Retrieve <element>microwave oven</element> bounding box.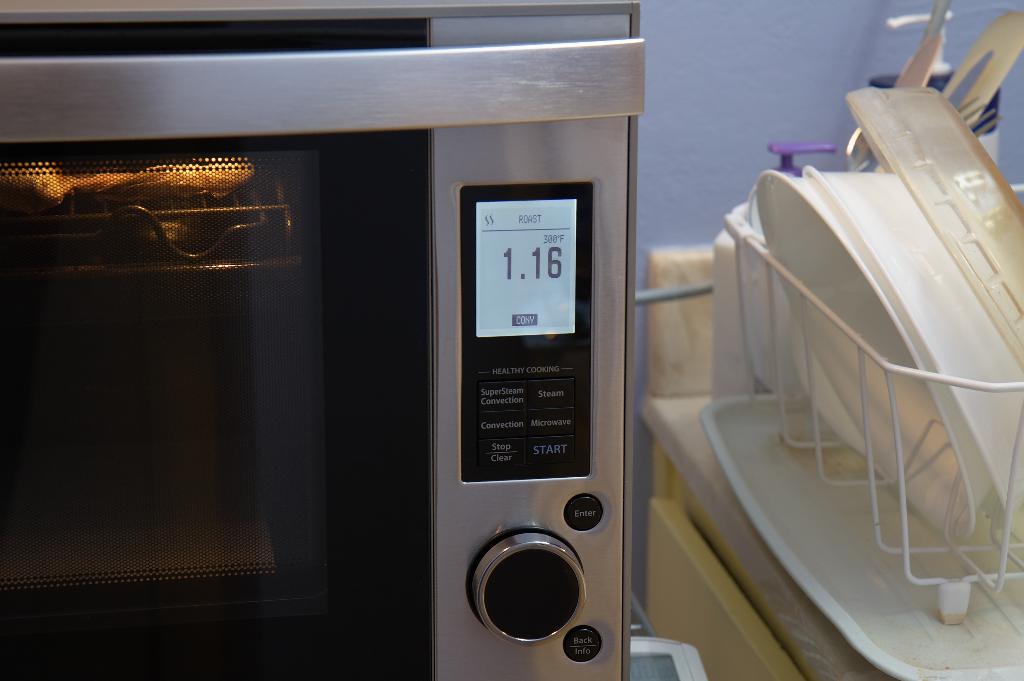
Bounding box: detection(0, 1, 630, 680).
